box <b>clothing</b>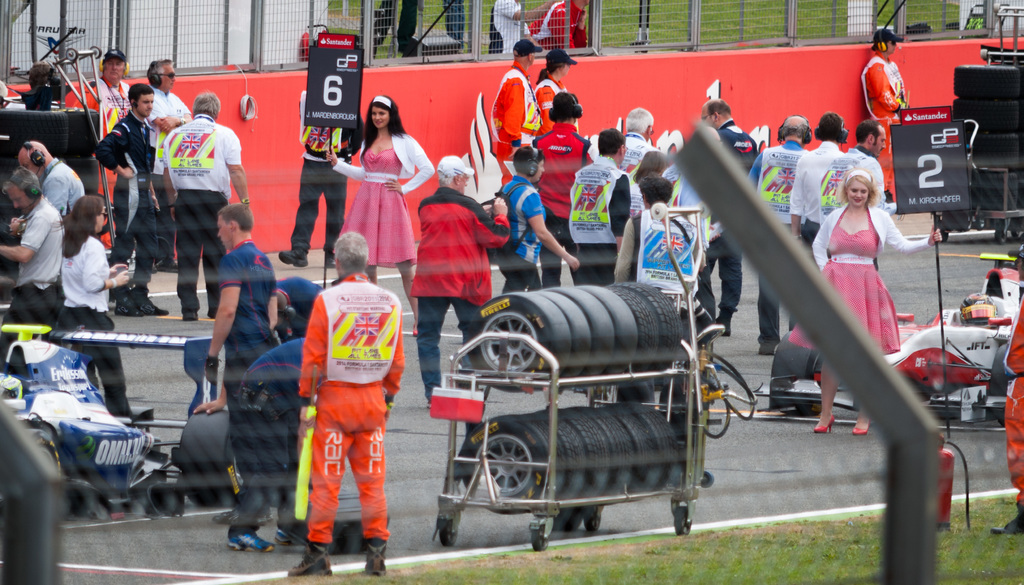
x1=489, y1=0, x2=524, y2=56
